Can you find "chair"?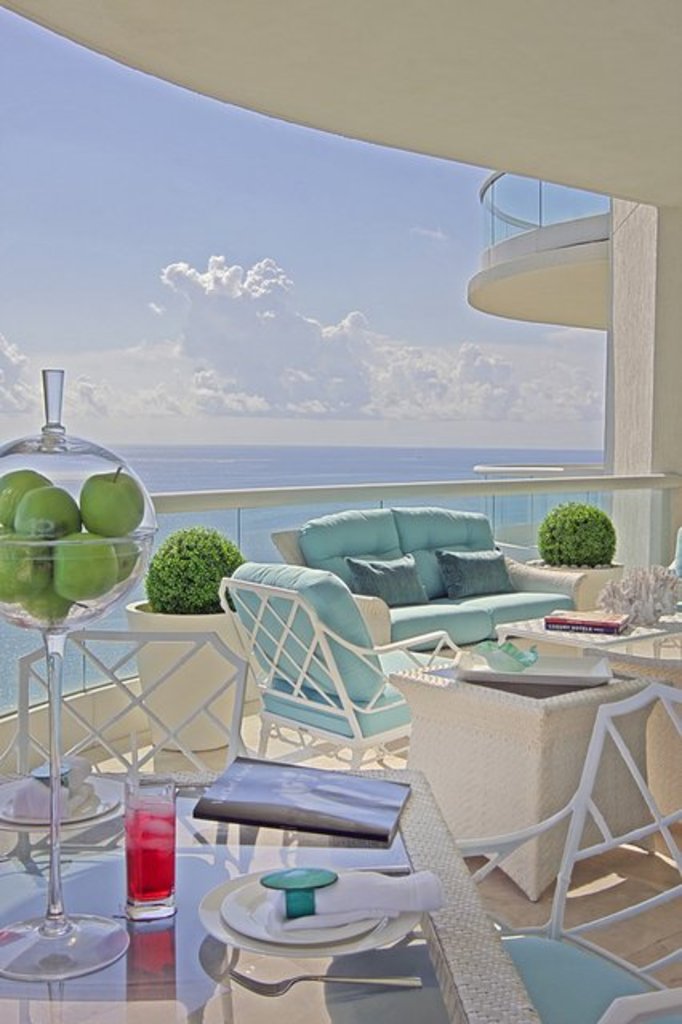
Yes, bounding box: 648/522/680/637.
